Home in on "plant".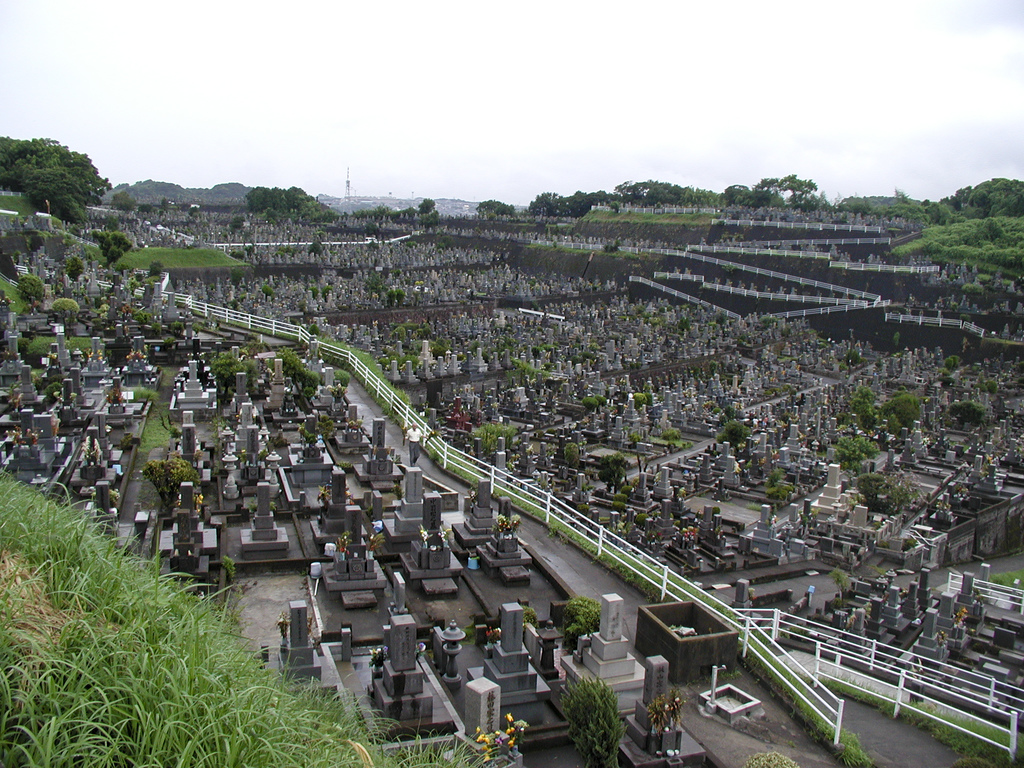
Homed in at locate(440, 234, 452, 243).
